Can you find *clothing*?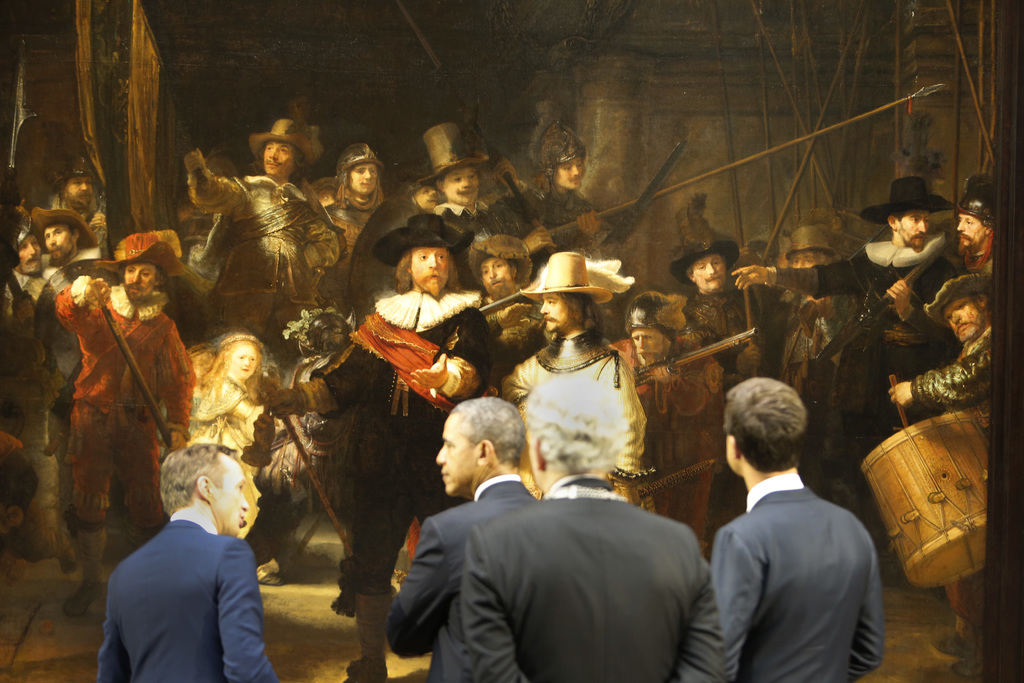
Yes, bounding box: (99, 503, 283, 682).
